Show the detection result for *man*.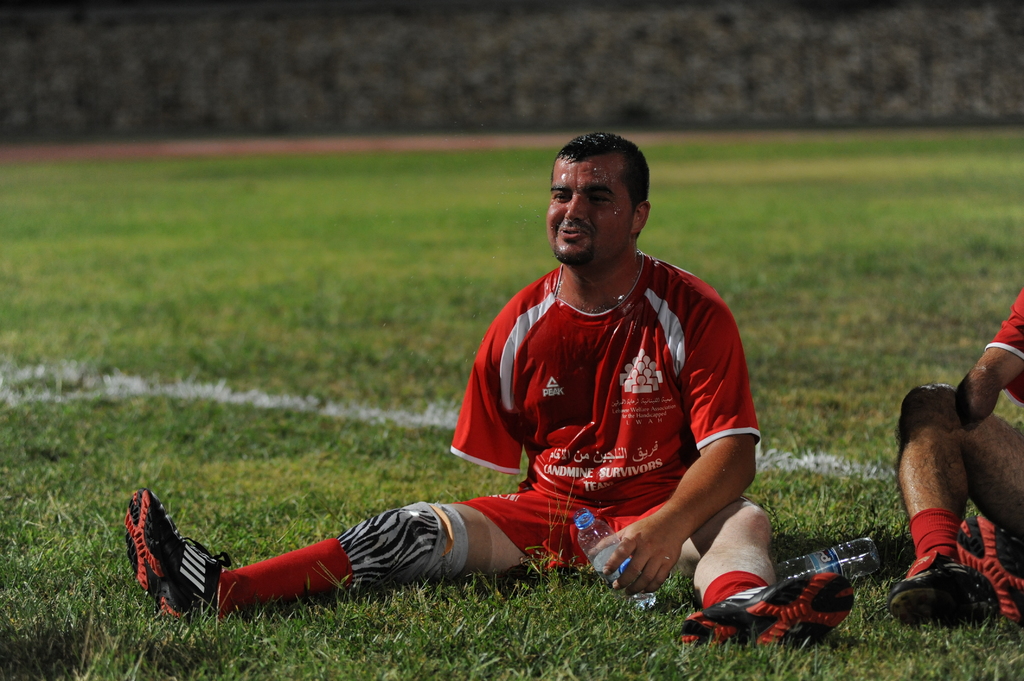
<box>883,287,1023,615</box>.
